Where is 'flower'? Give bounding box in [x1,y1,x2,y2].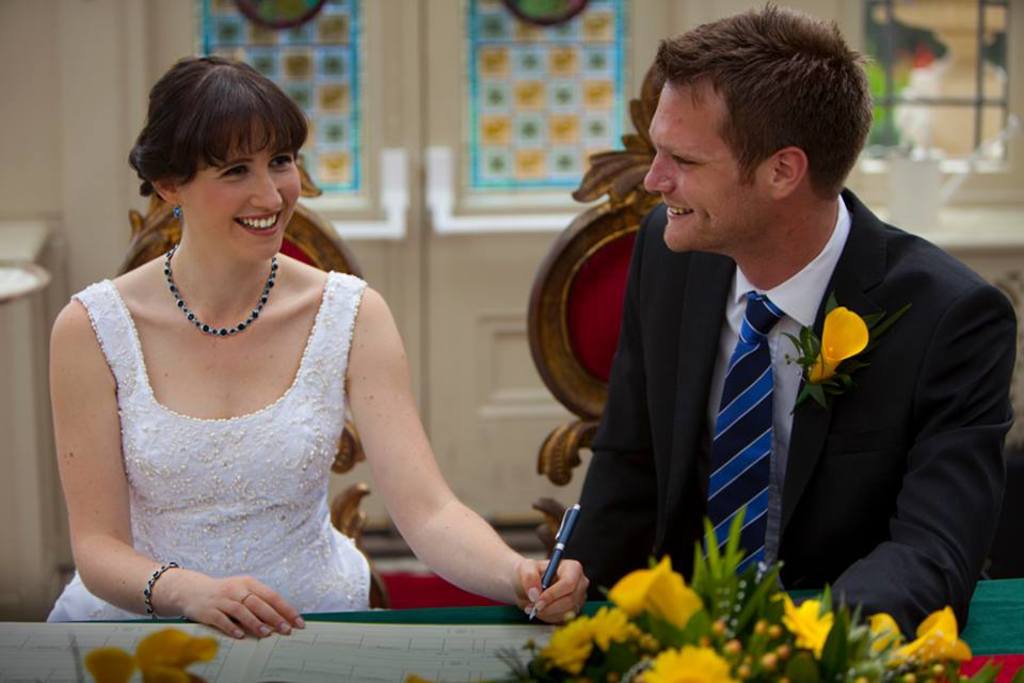
[537,608,652,676].
